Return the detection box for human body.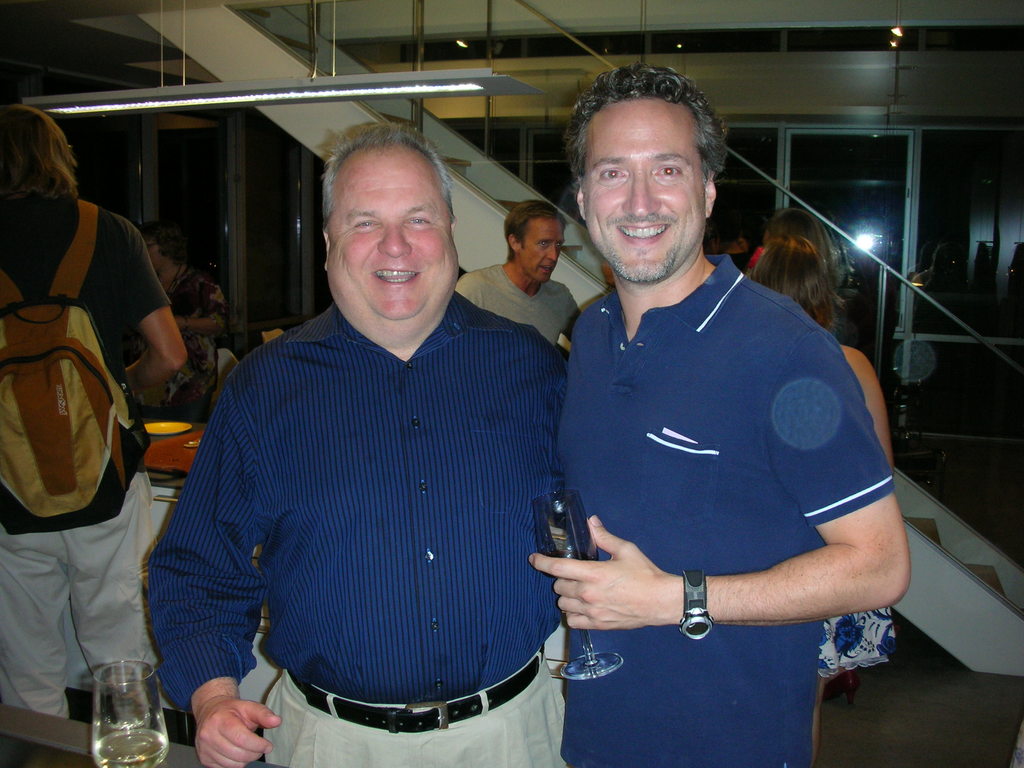
locate(456, 262, 586, 344).
